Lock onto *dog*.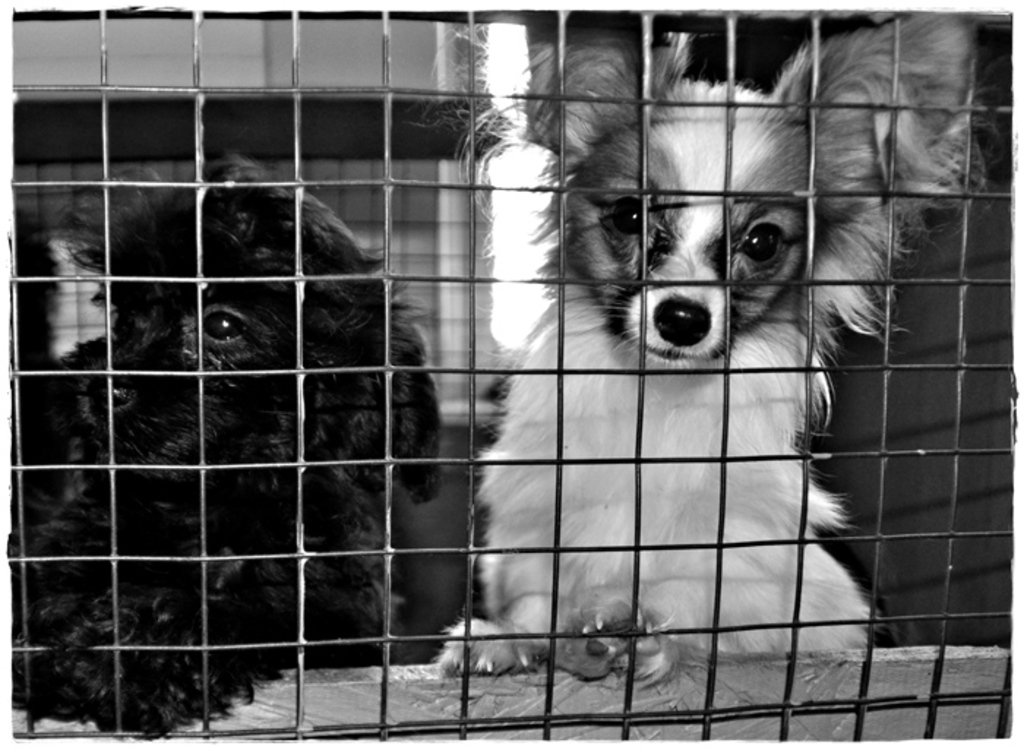
Locked: <box>436,7,992,677</box>.
